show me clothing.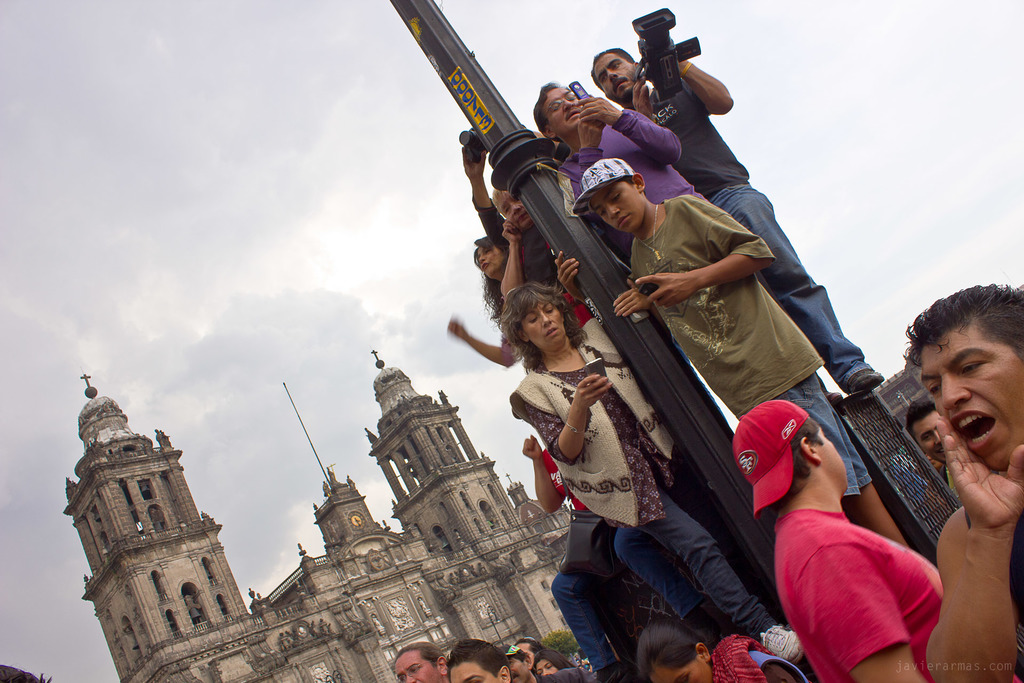
clothing is here: 506:320:771:630.
